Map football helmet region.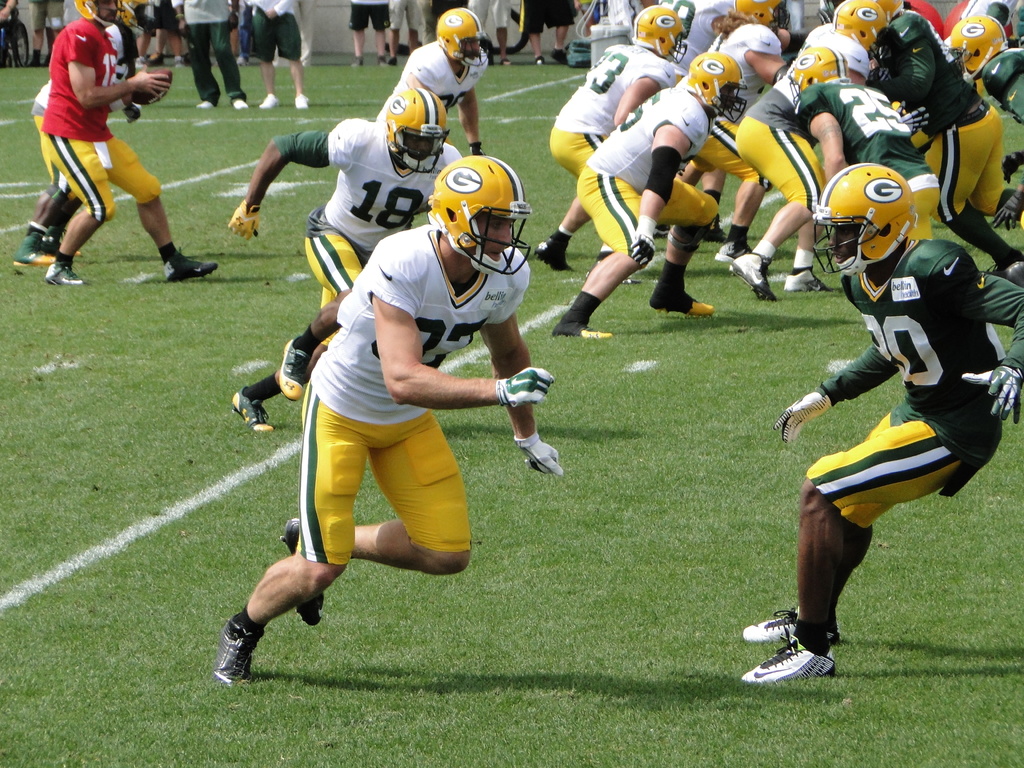
Mapped to l=112, t=0, r=150, b=30.
